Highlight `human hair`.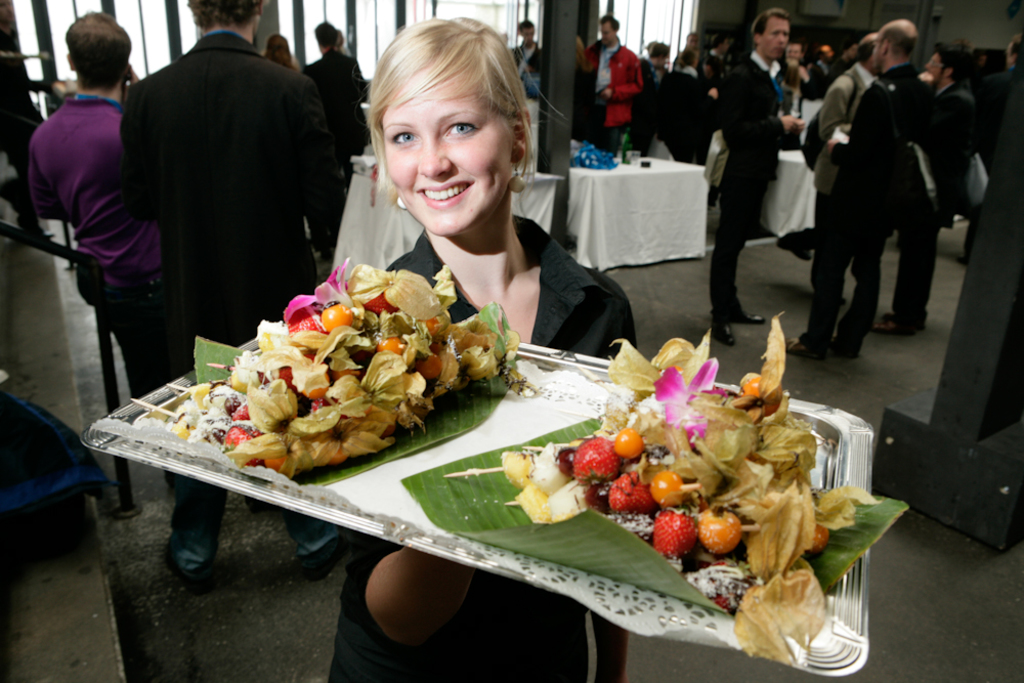
Highlighted region: locate(314, 20, 337, 45).
